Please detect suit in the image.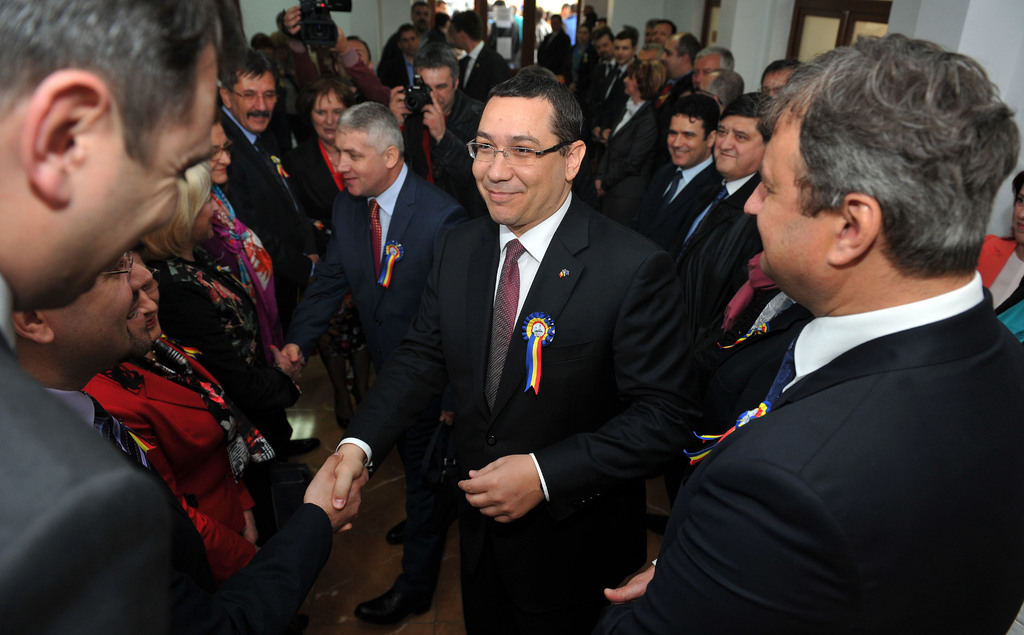
x1=334, y1=195, x2=687, y2=634.
